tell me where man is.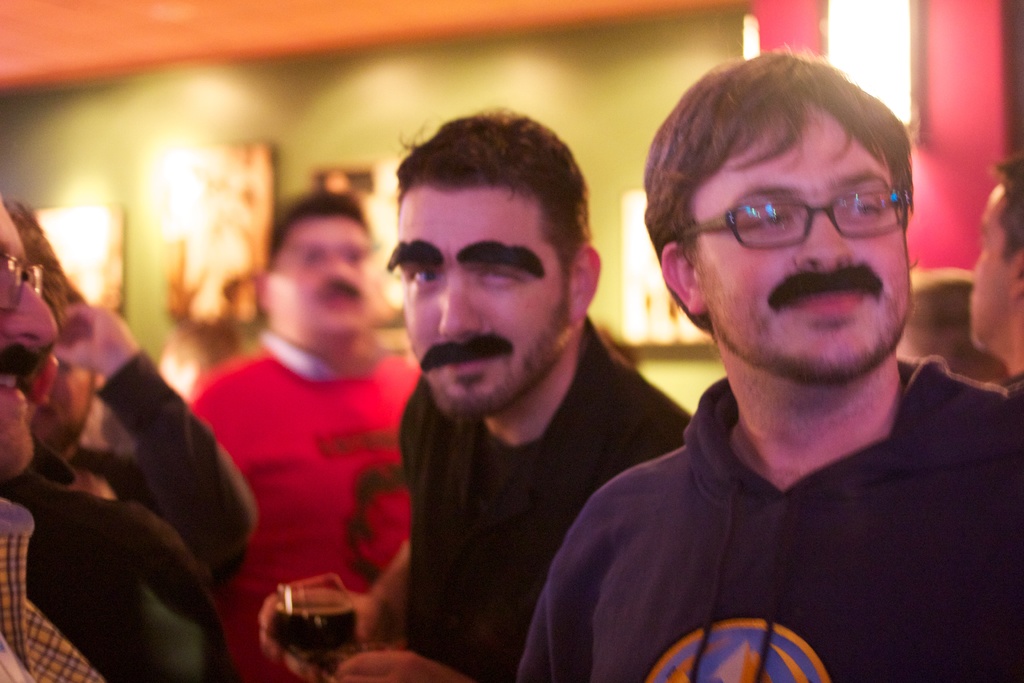
man is at region(0, 349, 193, 572).
